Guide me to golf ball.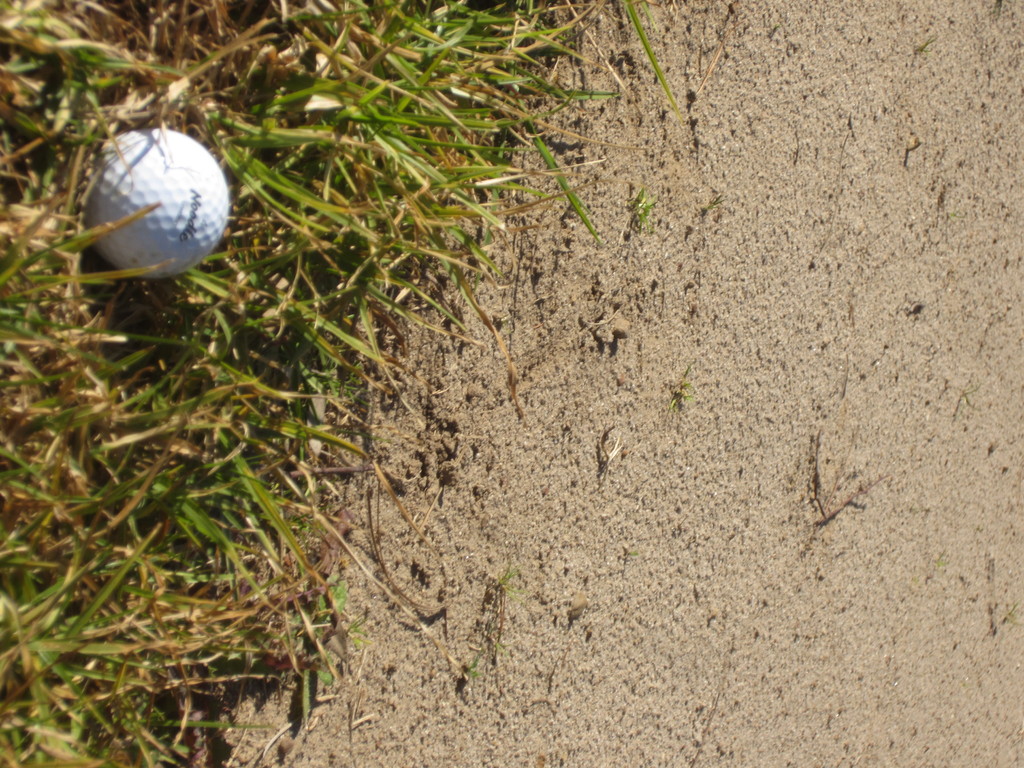
Guidance: l=73, t=113, r=230, b=292.
